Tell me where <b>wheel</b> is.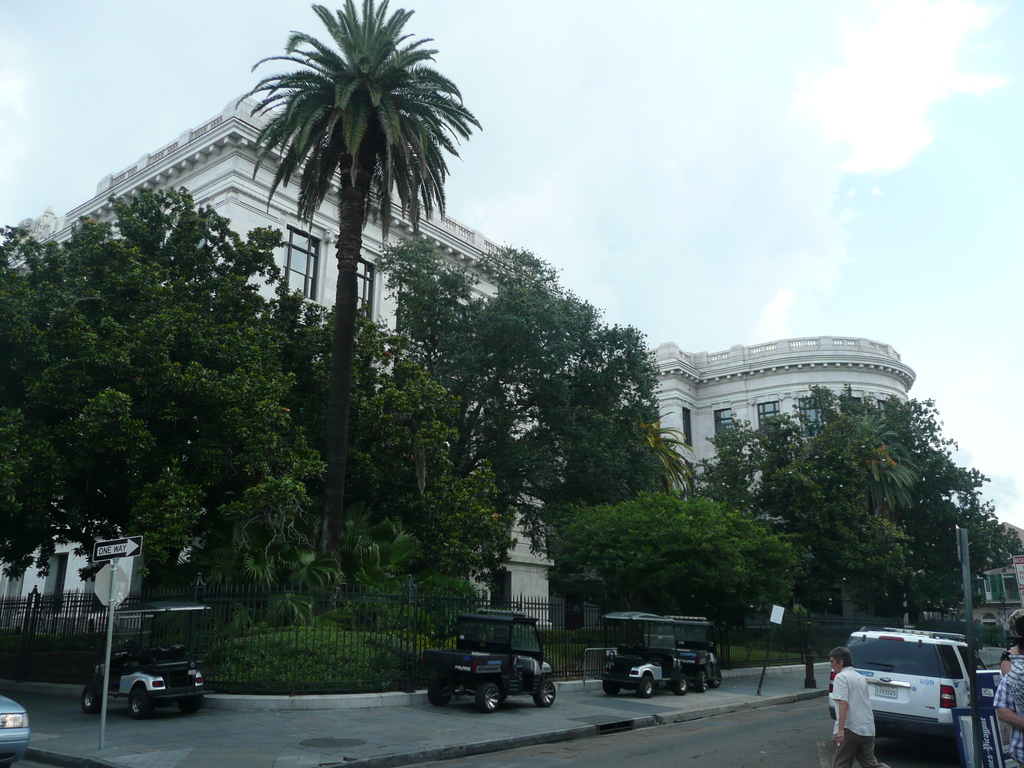
<b>wheel</b> is at [left=634, top=674, right=655, bottom=701].
